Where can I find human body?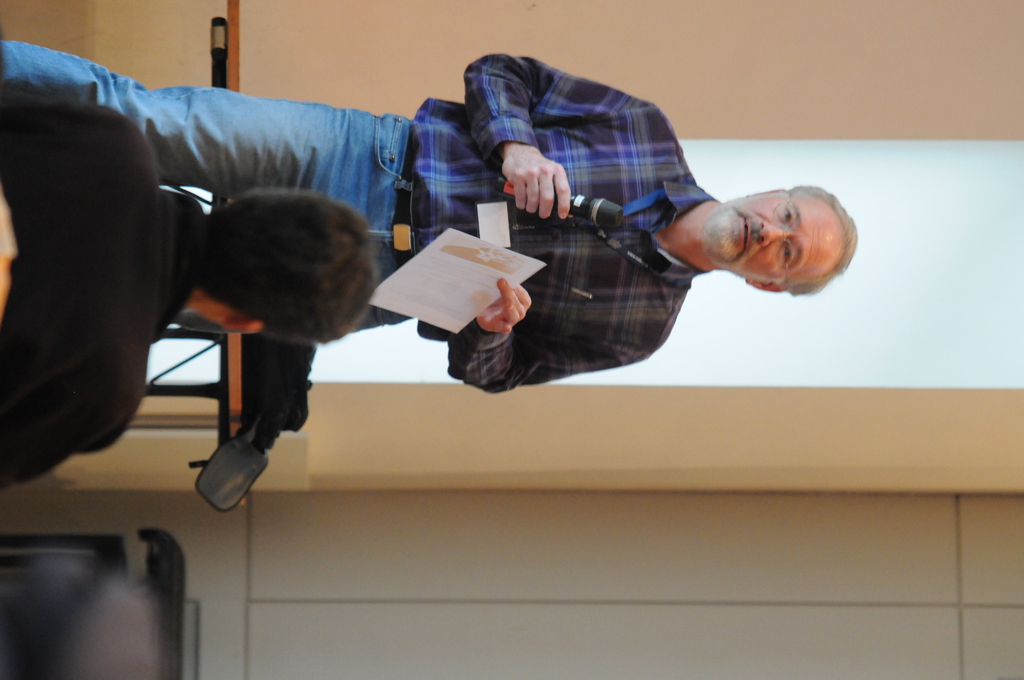
You can find it at (left=0, top=76, right=379, bottom=492).
